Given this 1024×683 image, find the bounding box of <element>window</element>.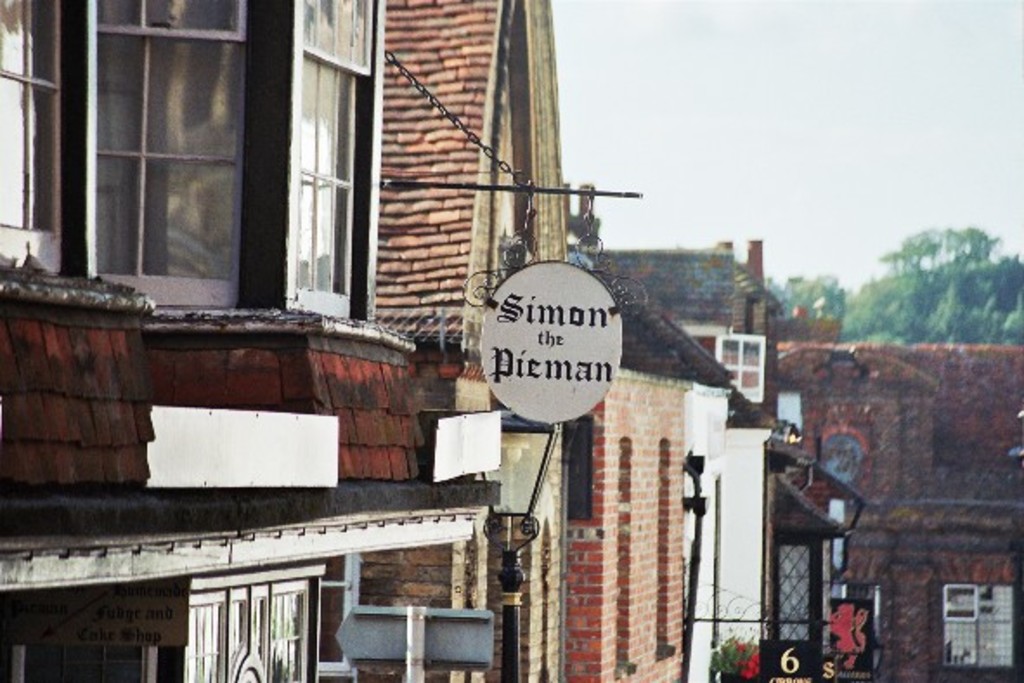
554/418/591/527.
